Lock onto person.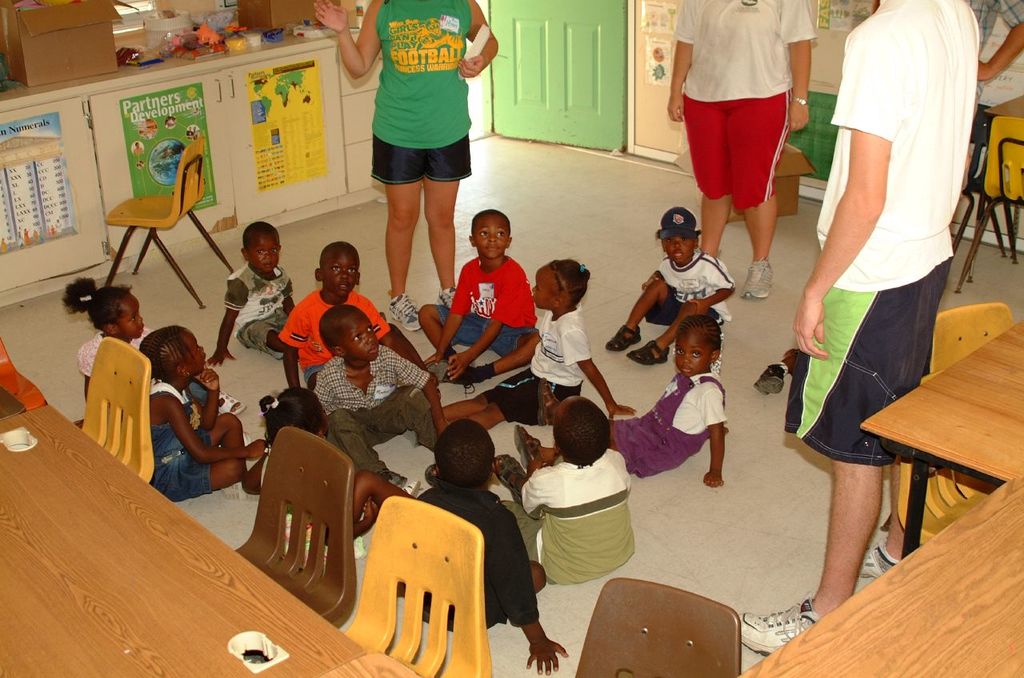
Locked: bbox=(235, 381, 435, 566).
